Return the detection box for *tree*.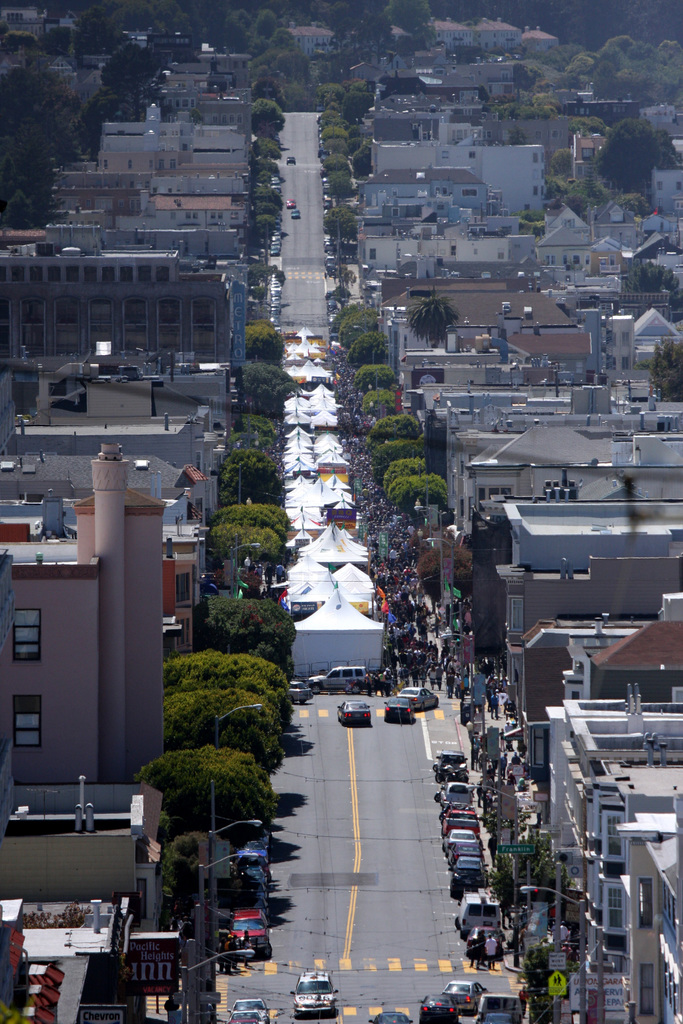
crop(348, 366, 400, 408).
